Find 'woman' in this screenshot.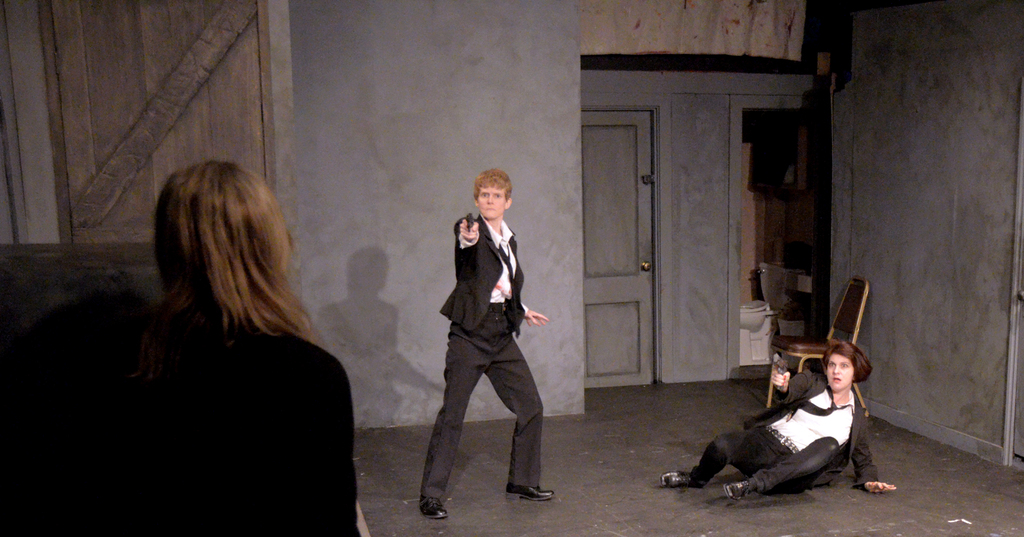
The bounding box for 'woman' is bbox(659, 335, 900, 504).
